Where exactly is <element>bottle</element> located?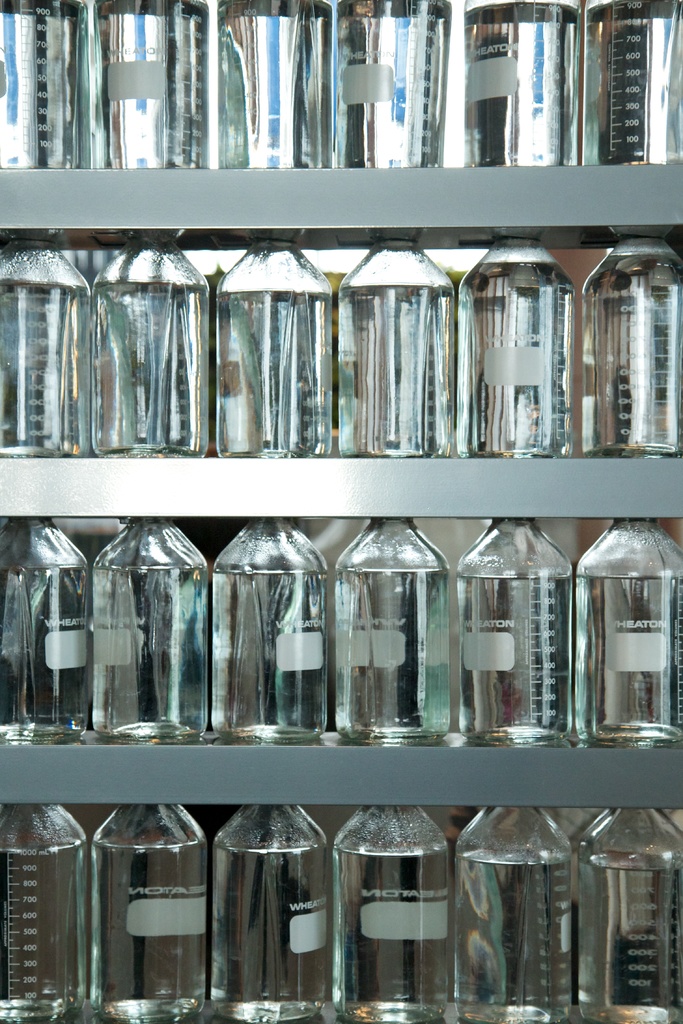
Its bounding box is (left=568, top=0, right=682, bottom=168).
